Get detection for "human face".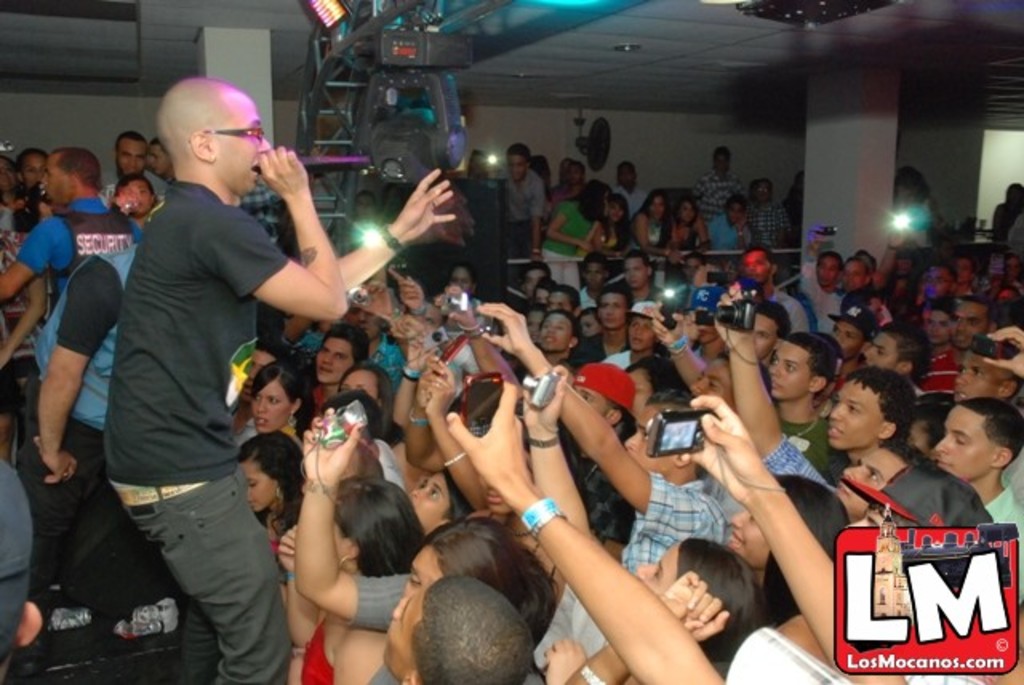
Detection: 408/466/451/527.
